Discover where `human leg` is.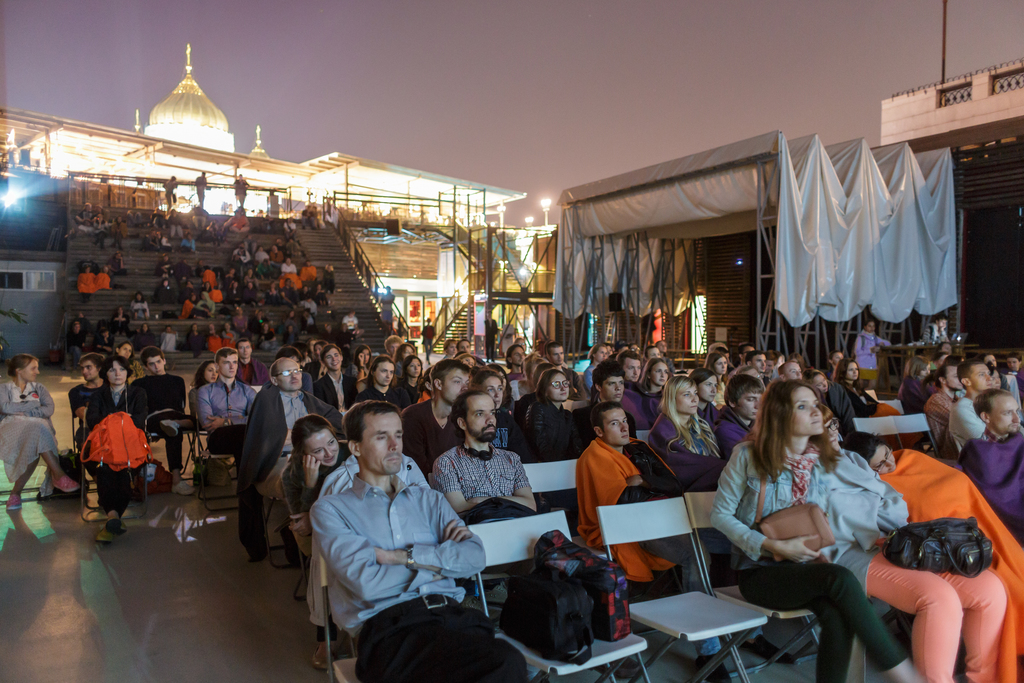
Discovered at (810,594,852,682).
